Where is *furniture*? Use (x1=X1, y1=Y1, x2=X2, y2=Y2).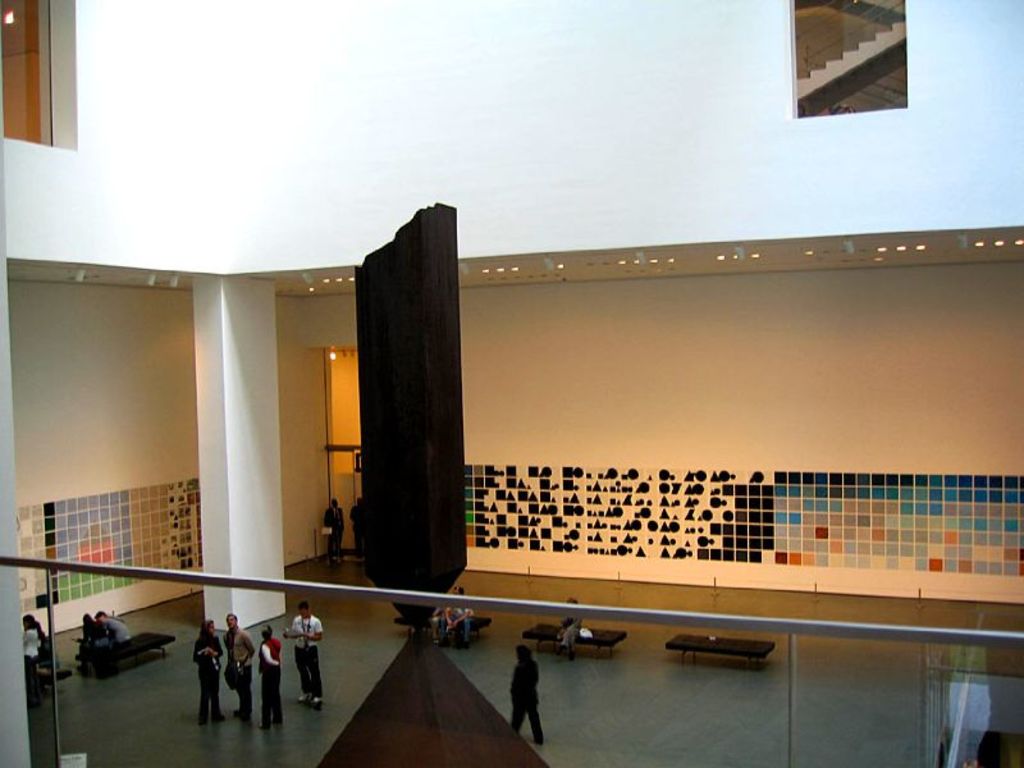
(x1=389, y1=616, x2=494, y2=643).
